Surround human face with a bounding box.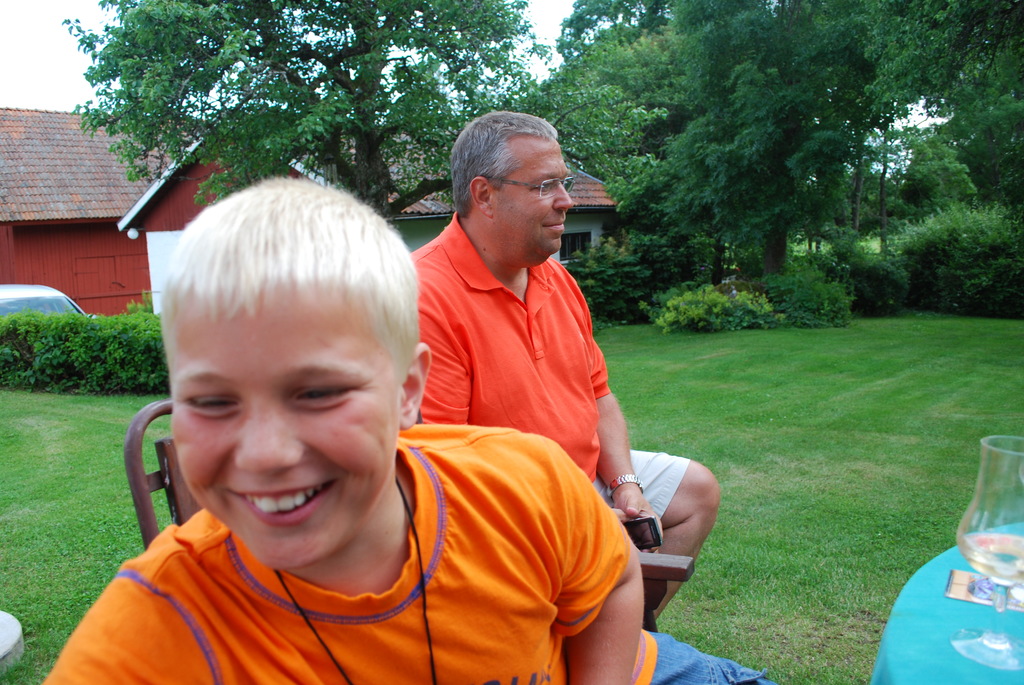
select_region(495, 138, 572, 258).
